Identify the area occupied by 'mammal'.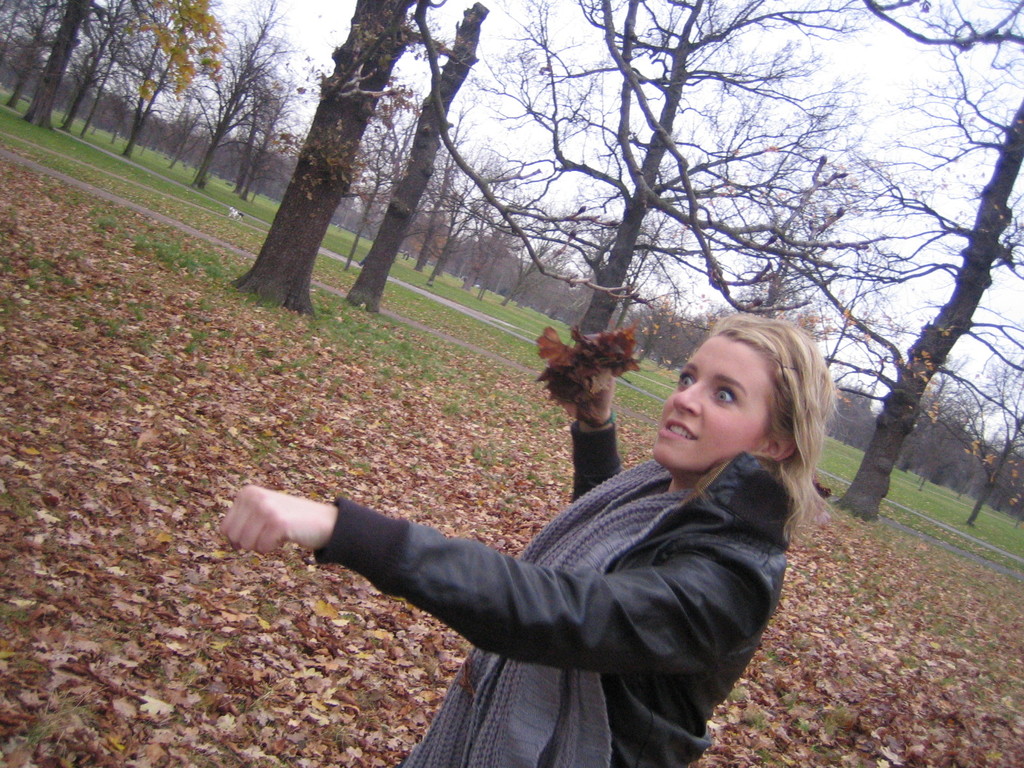
Area: 229 363 854 722.
